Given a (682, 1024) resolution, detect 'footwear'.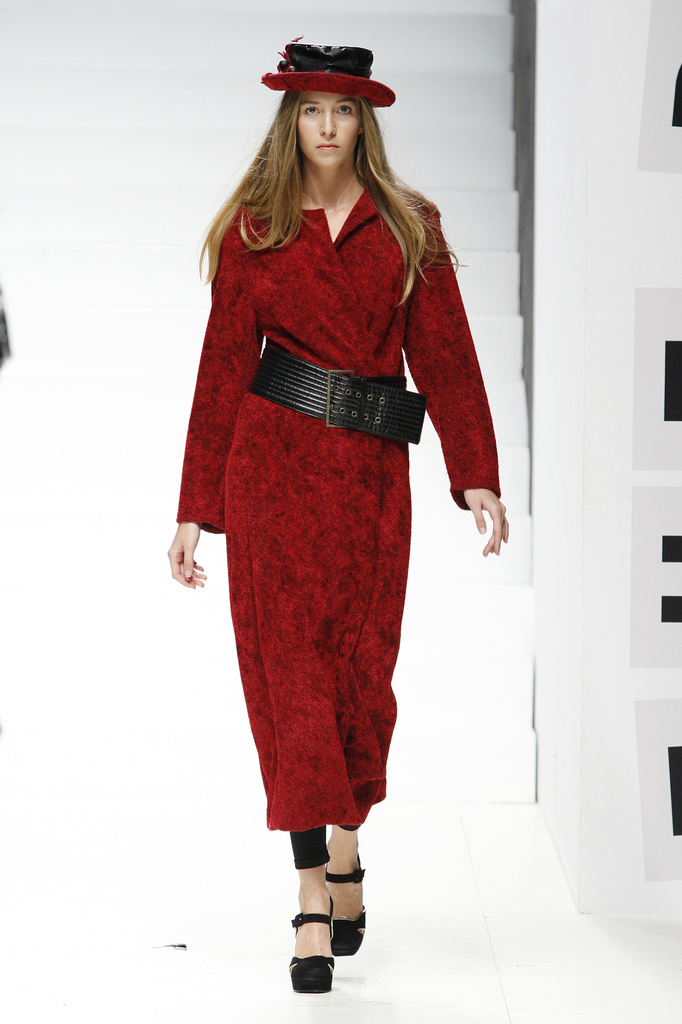
(287, 896, 337, 991).
